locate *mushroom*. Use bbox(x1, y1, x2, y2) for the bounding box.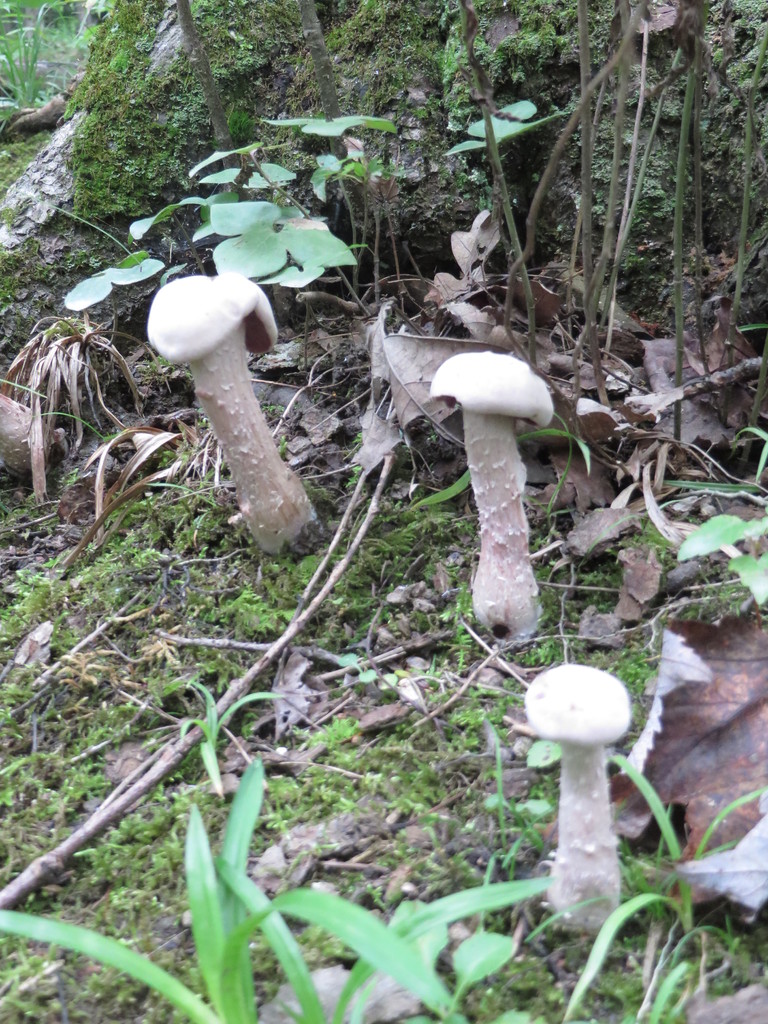
bbox(0, 389, 60, 481).
